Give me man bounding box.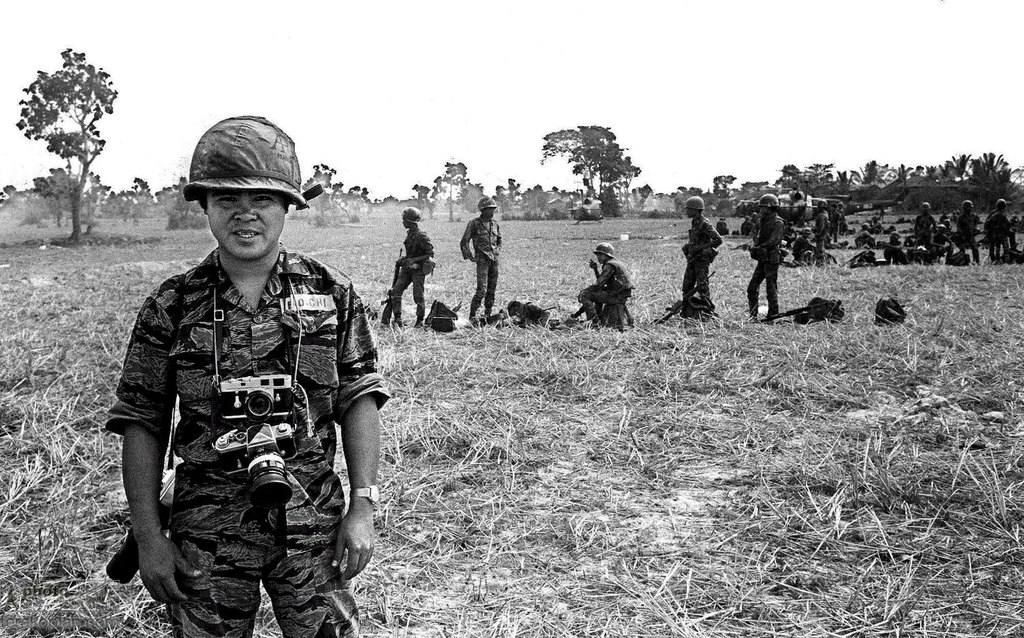
l=956, t=201, r=983, b=269.
